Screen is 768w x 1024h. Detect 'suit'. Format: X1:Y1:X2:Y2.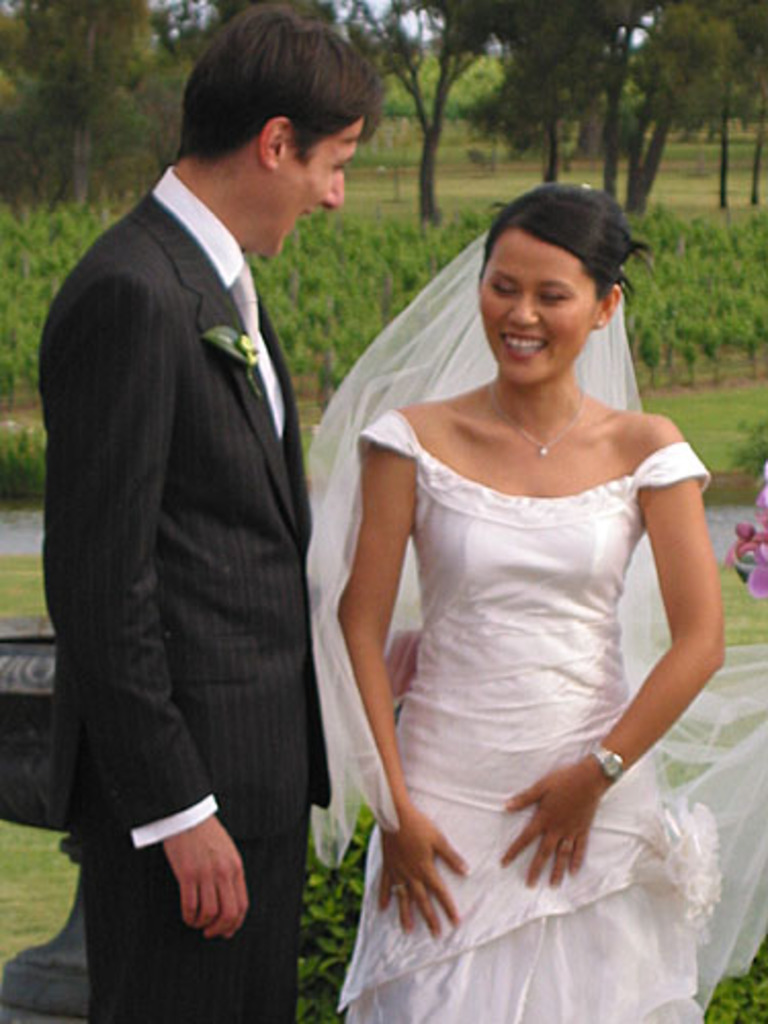
45:166:311:1020.
